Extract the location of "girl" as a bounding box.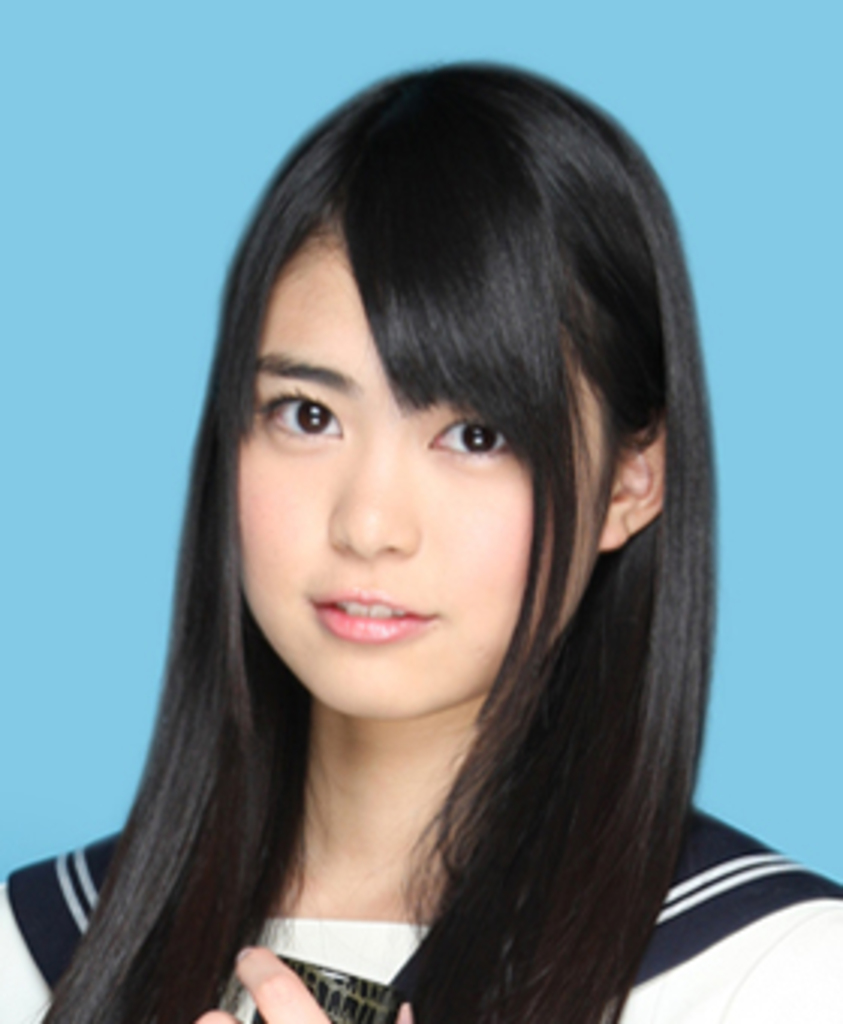
select_region(0, 54, 840, 1021).
